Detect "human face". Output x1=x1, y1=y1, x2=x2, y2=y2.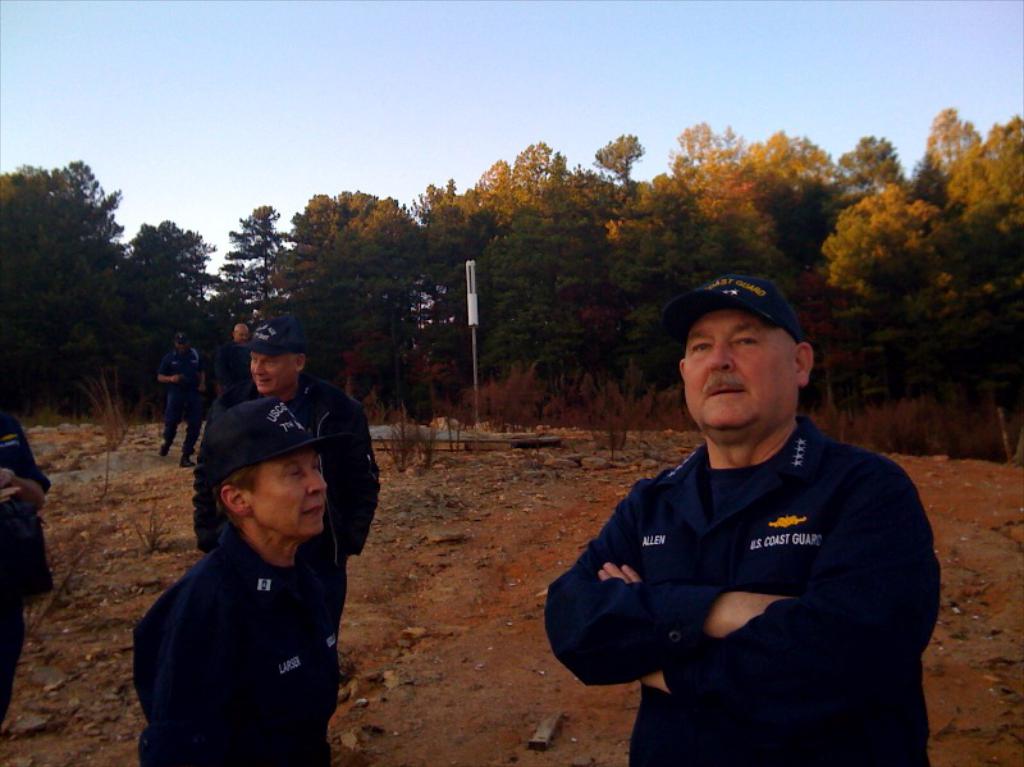
x1=685, y1=305, x2=797, y2=426.
